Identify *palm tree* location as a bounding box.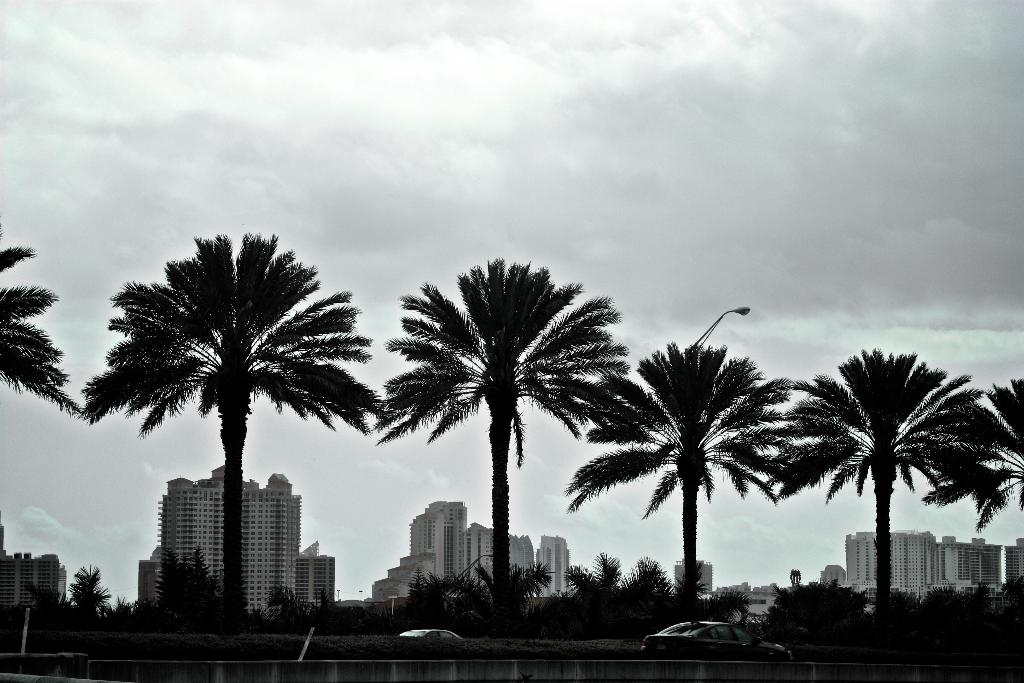
393 568 456 620.
